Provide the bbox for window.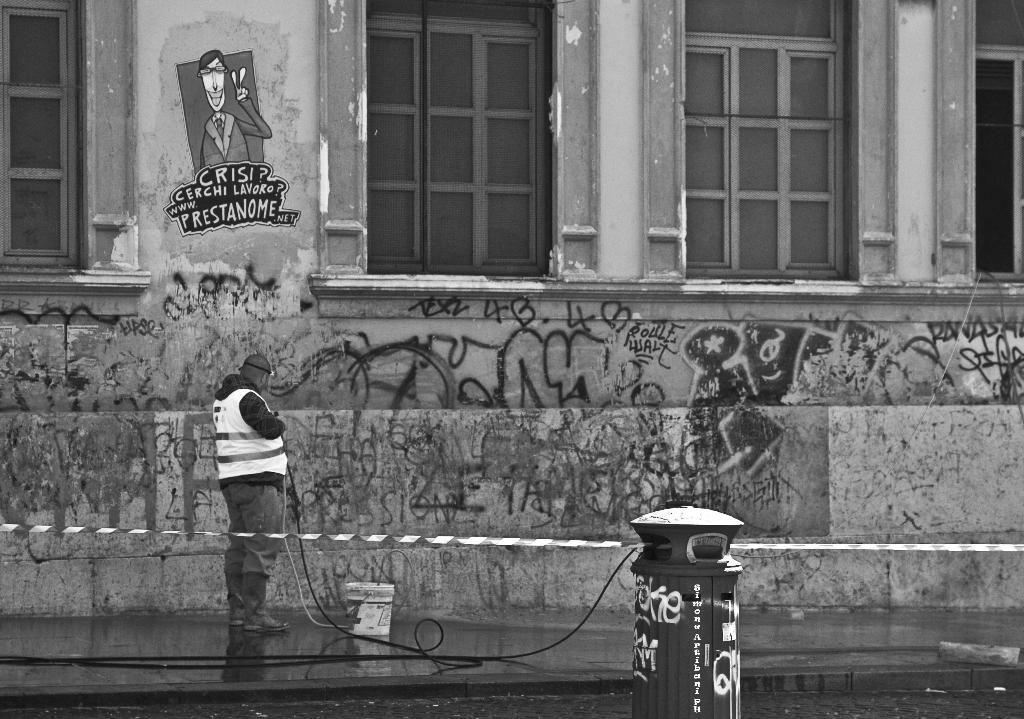
left=317, top=0, right=1023, bottom=326.
